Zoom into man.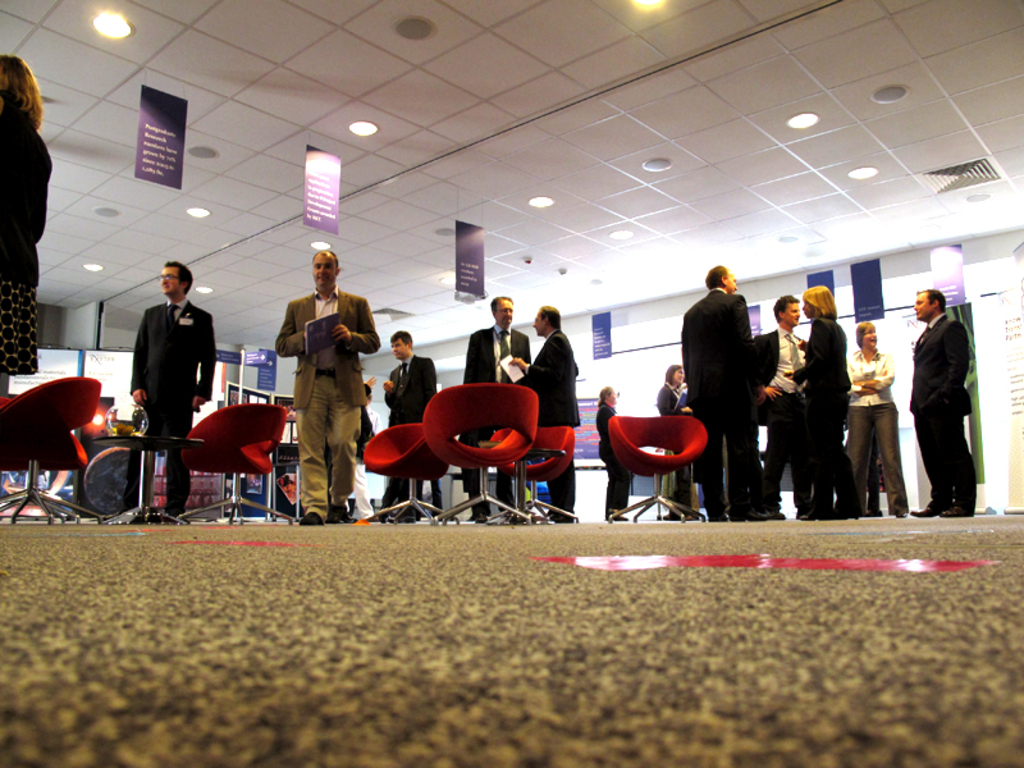
Zoom target: l=384, t=330, r=439, b=513.
